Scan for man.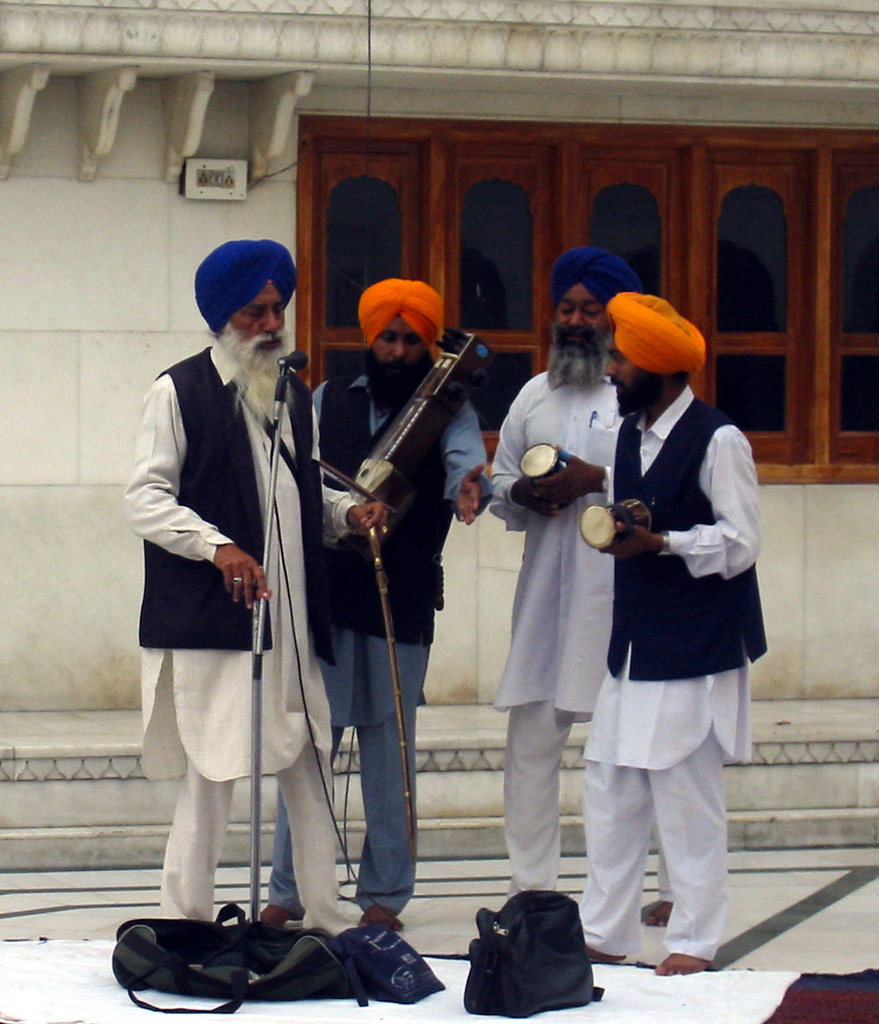
Scan result: locate(144, 182, 366, 996).
